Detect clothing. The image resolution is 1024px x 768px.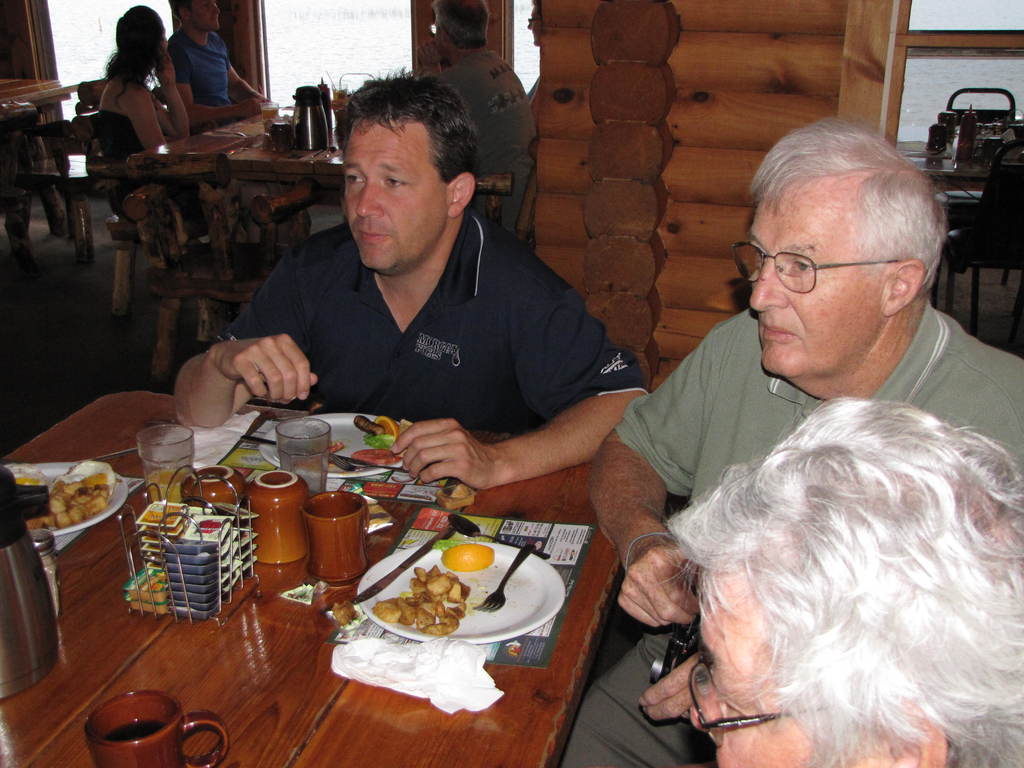
bbox=(520, 74, 542, 108).
